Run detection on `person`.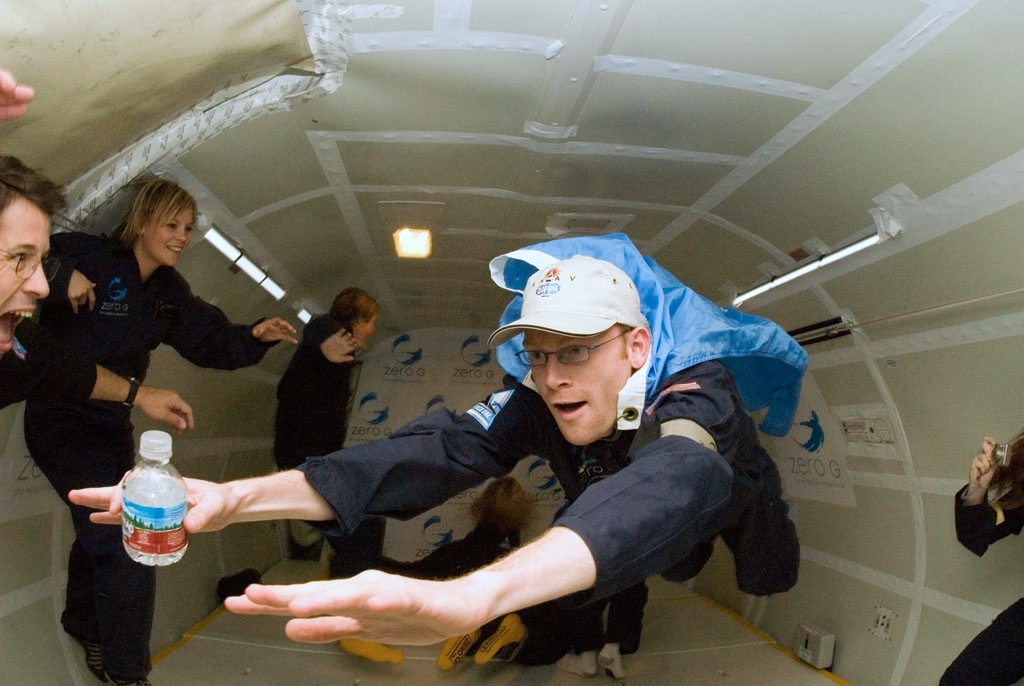
Result: select_region(16, 165, 305, 685).
